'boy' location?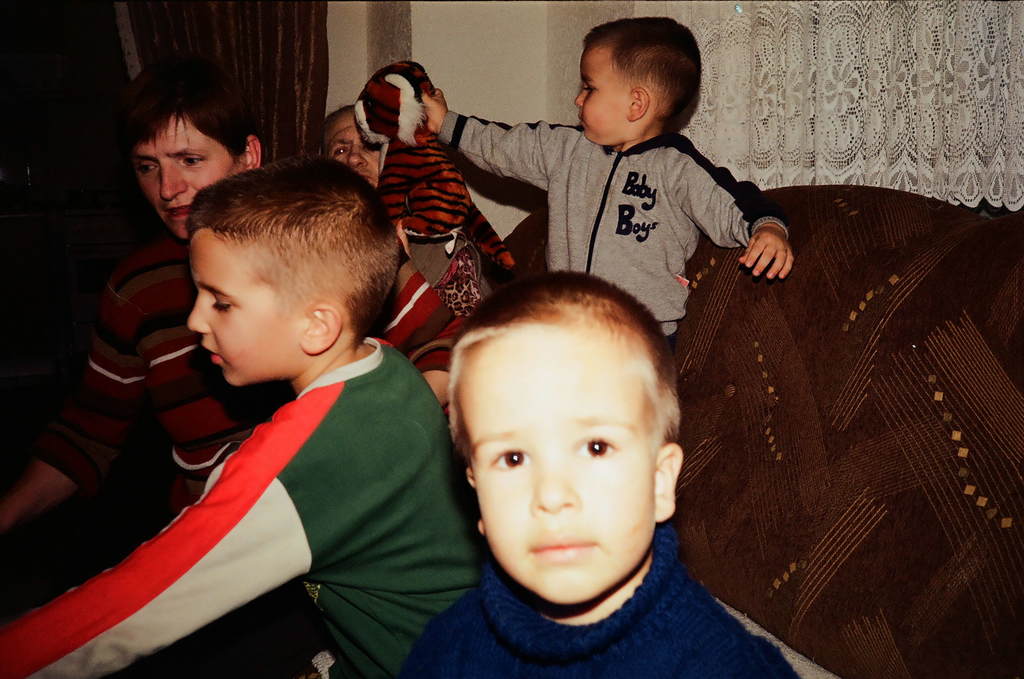
crop(420, 15, 794, 335)
